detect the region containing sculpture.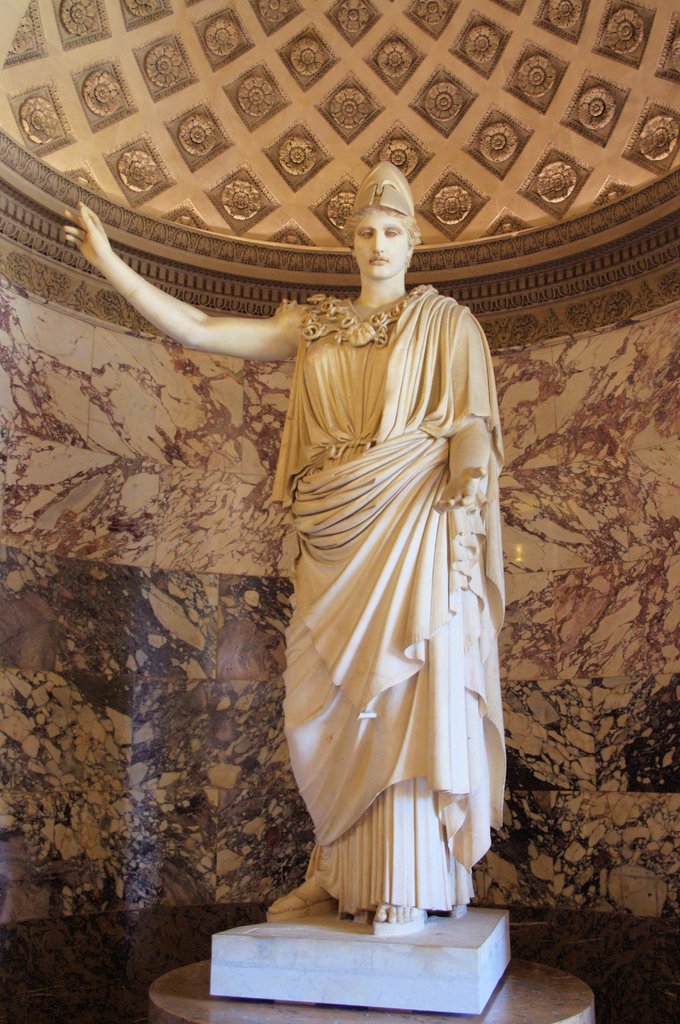
crop(147, 179, 533, 960).
